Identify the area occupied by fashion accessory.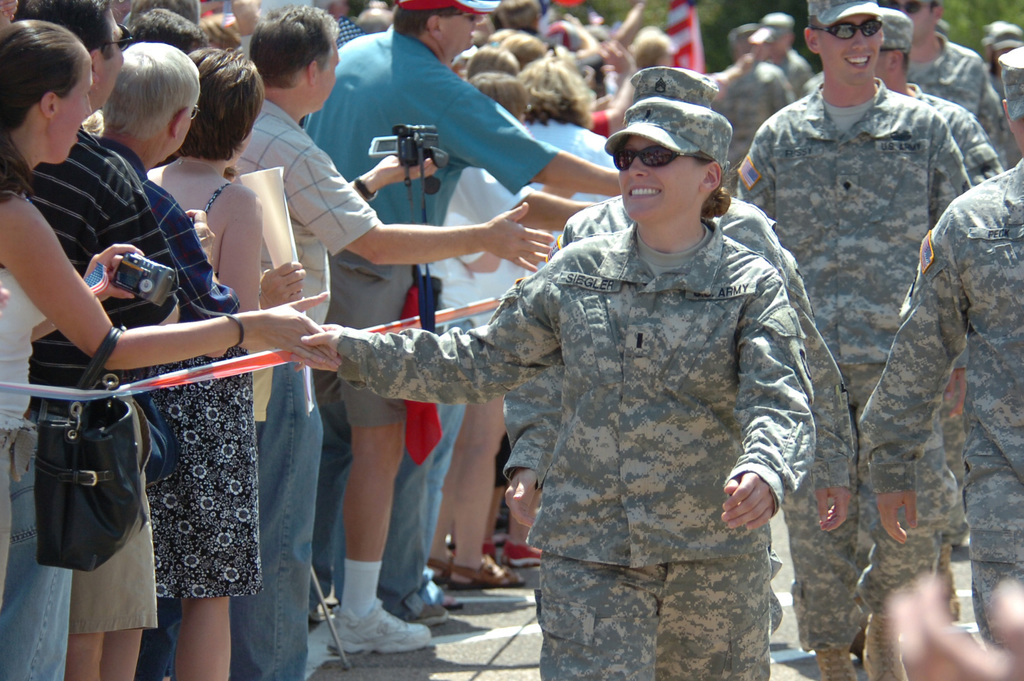
Area: bbox=[506, 545, 540, 566].
